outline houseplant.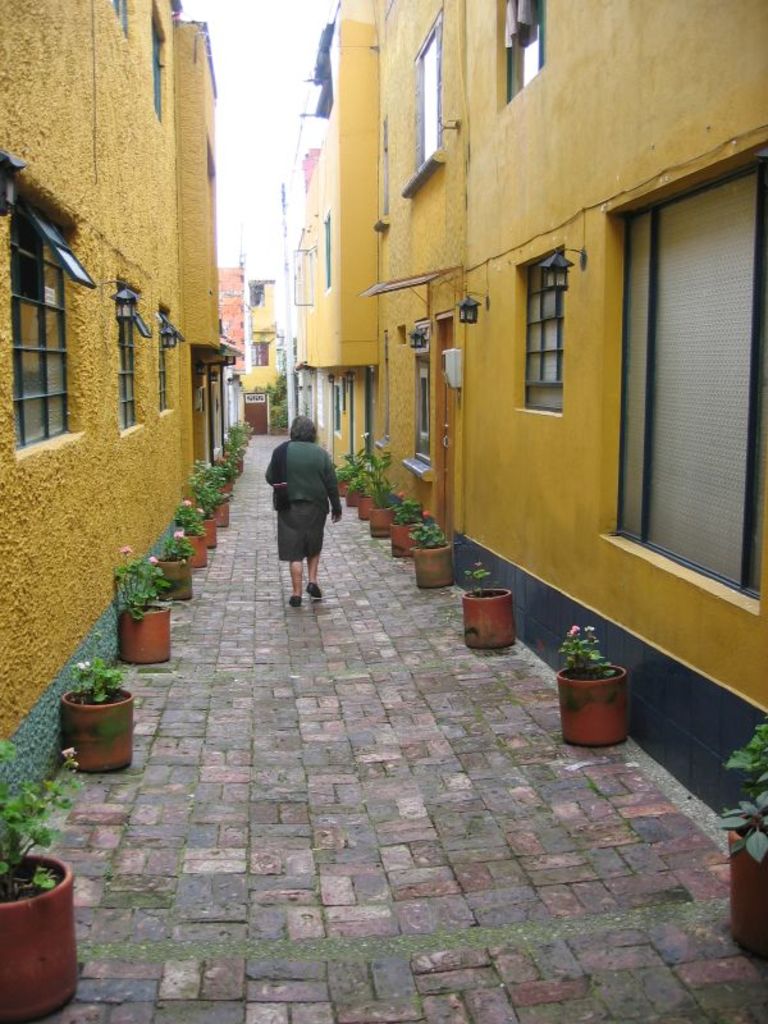
Outline: <box>722,704,767,968</box>.
